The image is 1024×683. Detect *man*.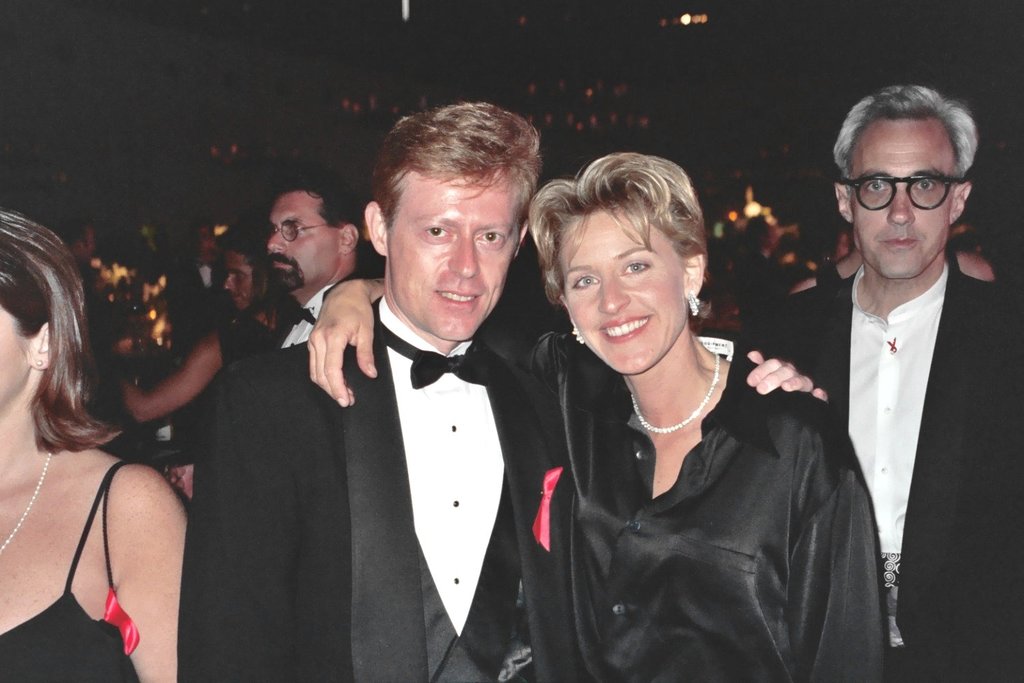
Detection: rect(100, 223, 284, 429).
